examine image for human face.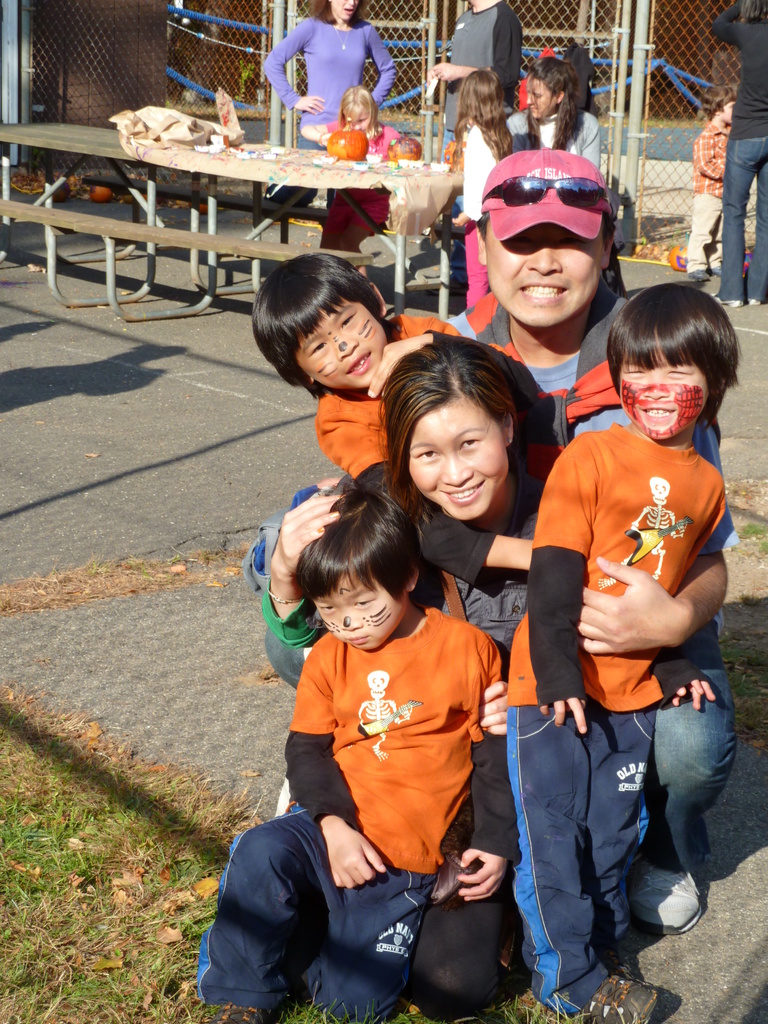
Examination result: 332,0,360,20.
